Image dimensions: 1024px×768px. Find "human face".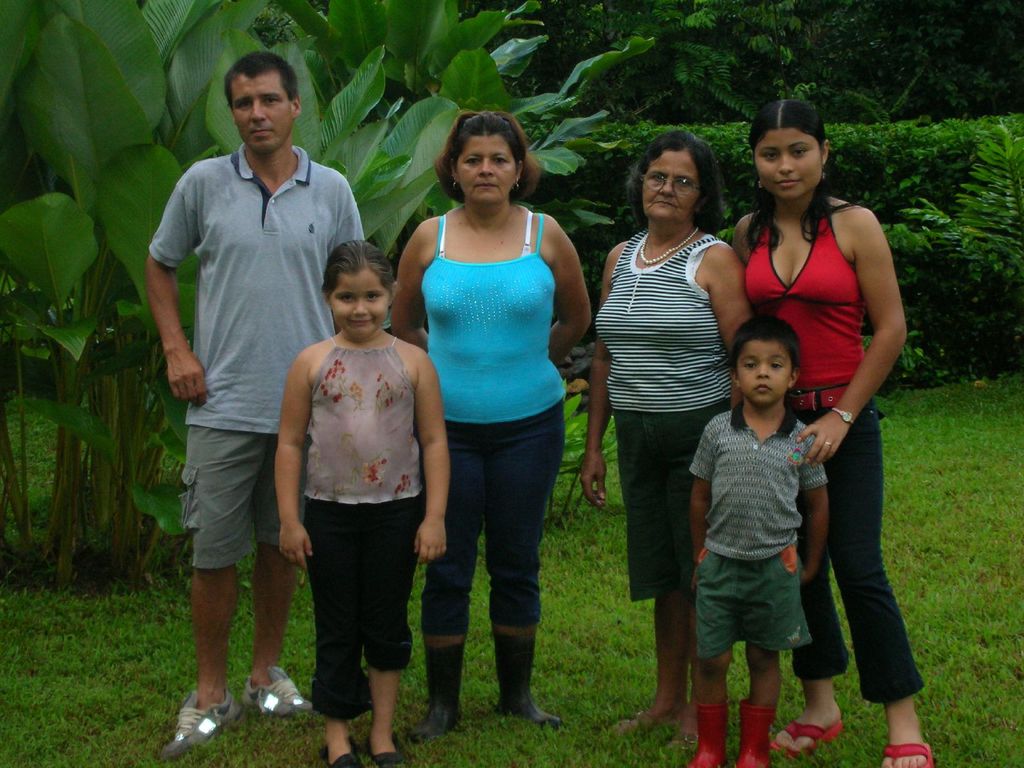
[left=226, top=72, right=297, bottom=155].
